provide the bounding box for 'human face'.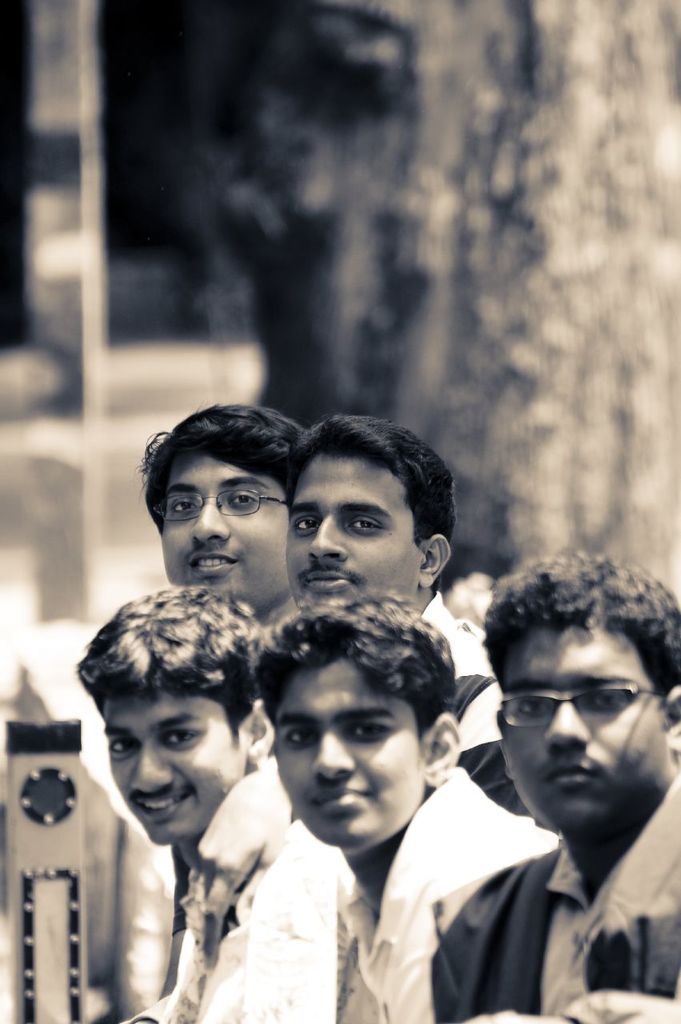
497 647 664 830.
